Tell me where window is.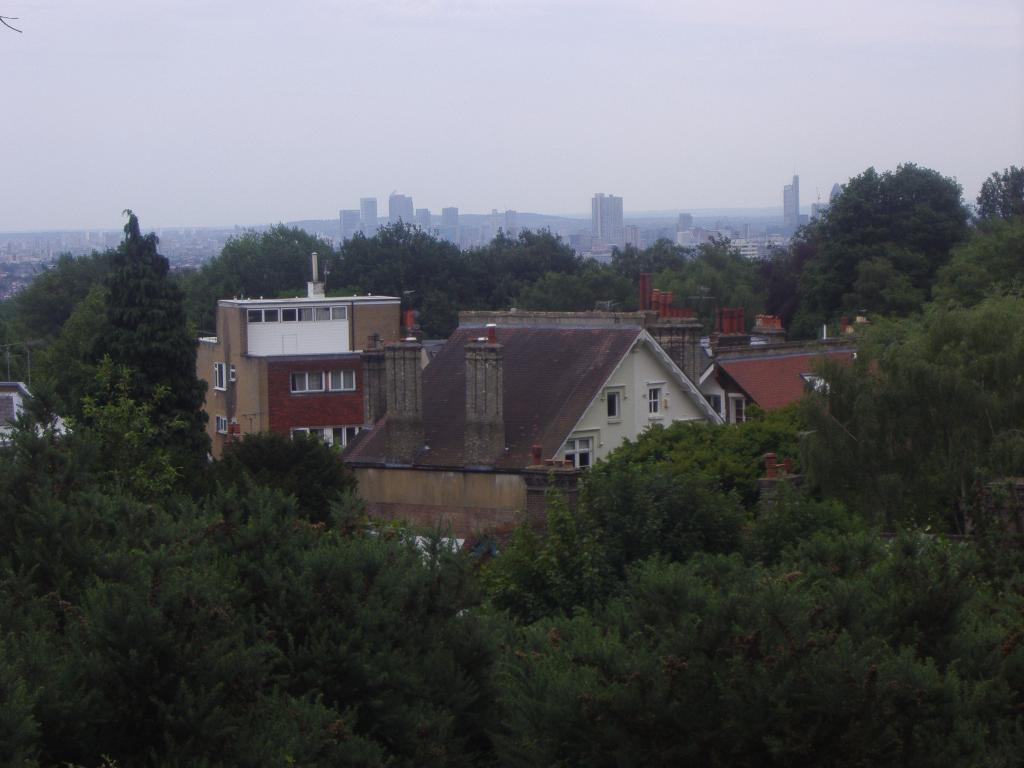
window is at 229/362/236/380.
